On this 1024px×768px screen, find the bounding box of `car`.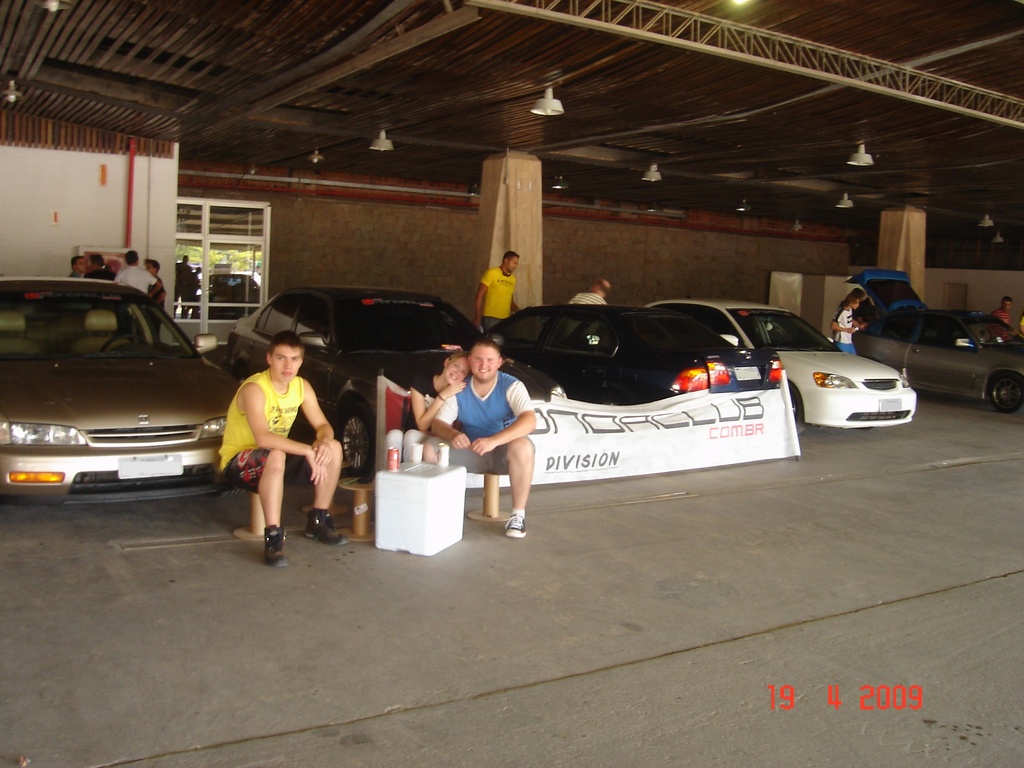
Bounding box: l=478, t=306, r=787, b=412.
